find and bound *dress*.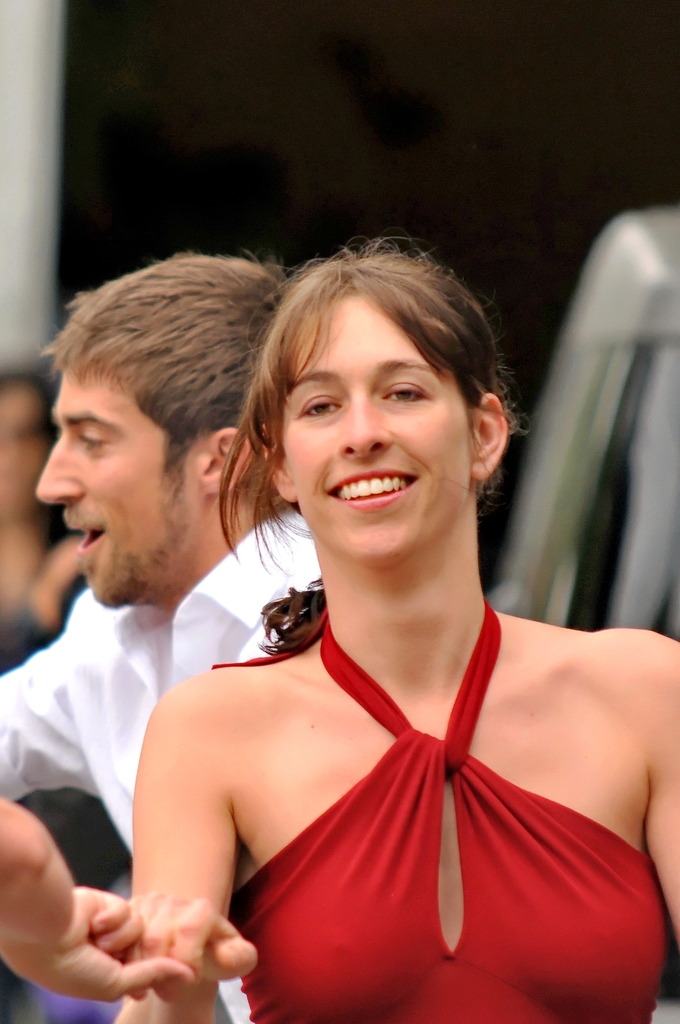
Bound: {"left": 206, "top": 597, "right": 665, "bottom": 1023}.
